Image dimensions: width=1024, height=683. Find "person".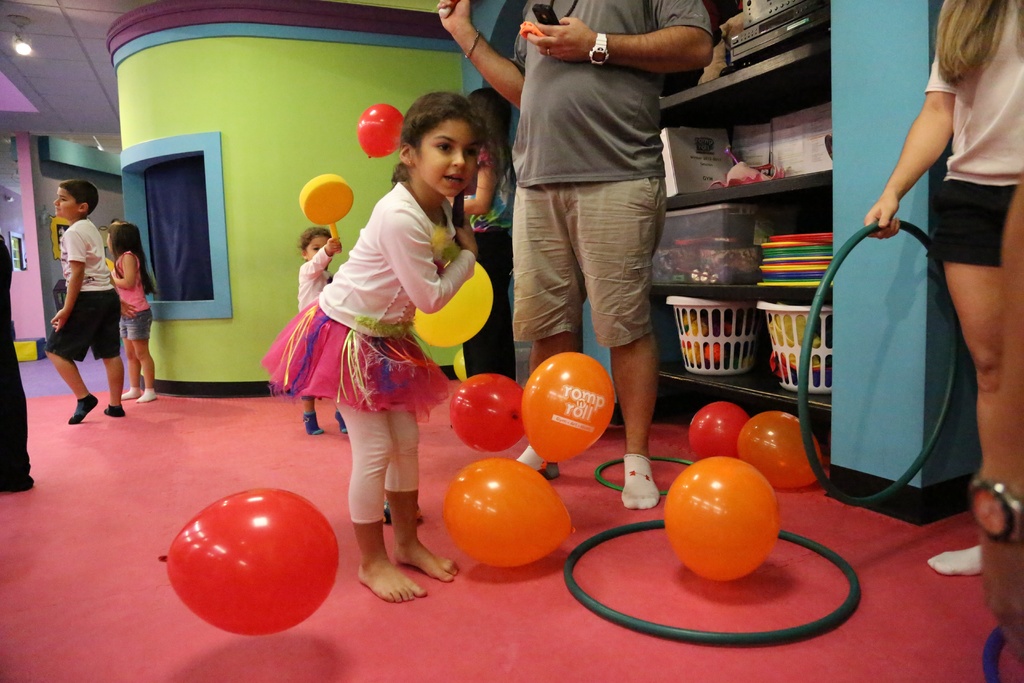
crop(54, 175, 125, 415).
